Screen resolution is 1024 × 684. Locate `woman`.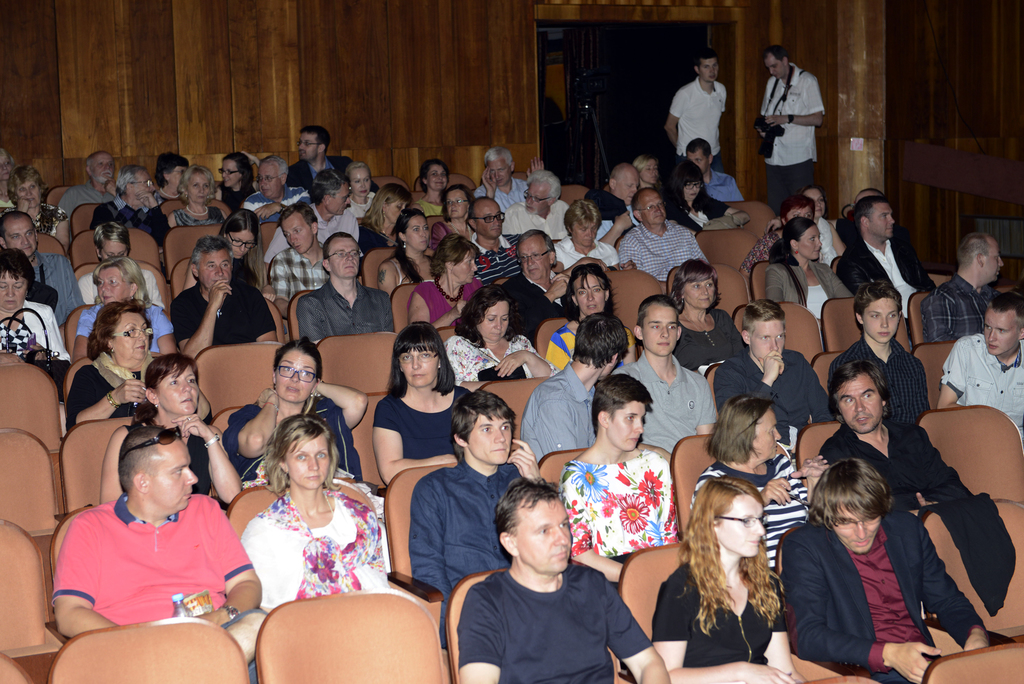
region(645, 476, 817, 683).
